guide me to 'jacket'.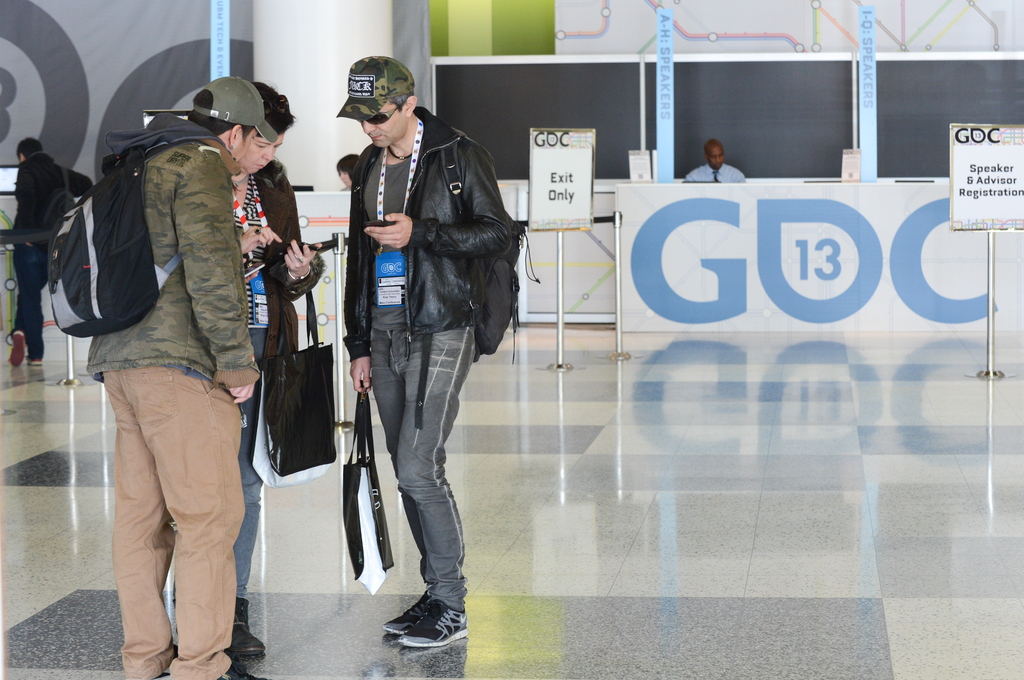
Guidance: 339,76,513,343.
